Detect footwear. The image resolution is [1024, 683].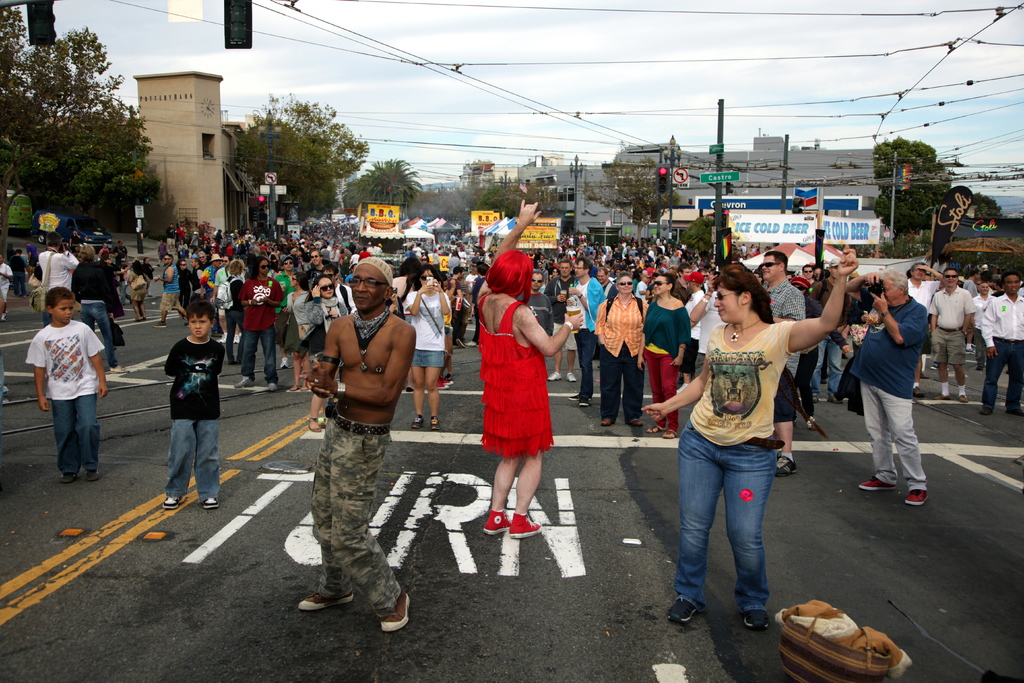
region(902, 483, 929, 508).
